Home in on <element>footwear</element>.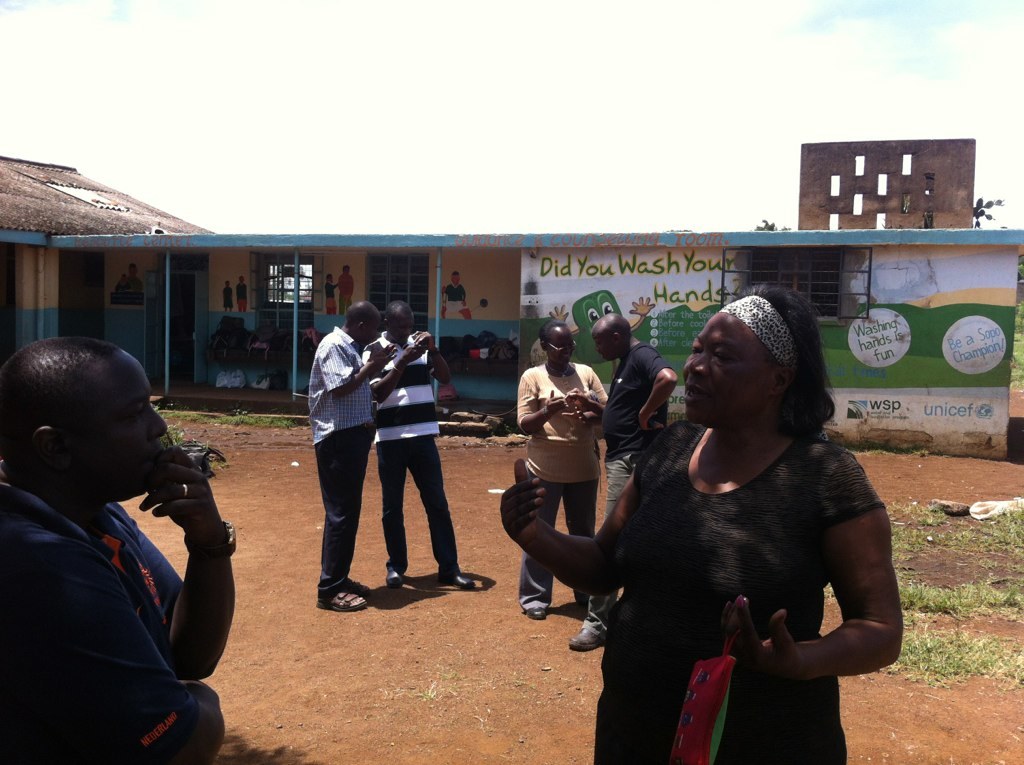
Homed in at [left=383, top=559, right=409, bottom=587].
